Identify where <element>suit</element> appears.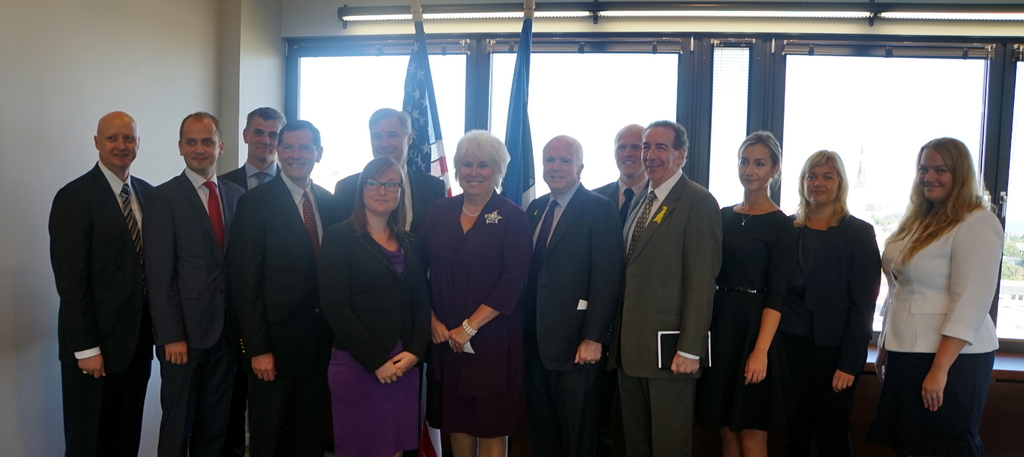
Appears at <bbox>877, 197, 1002, 357</bbox>.
